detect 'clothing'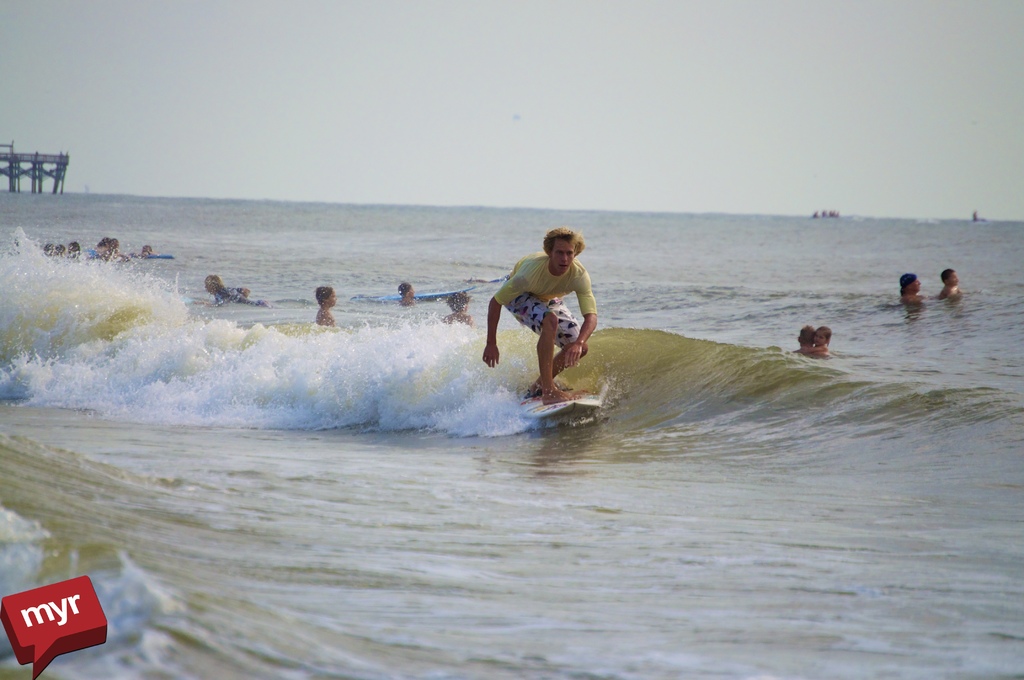
region(481, 223, 605, 378)
